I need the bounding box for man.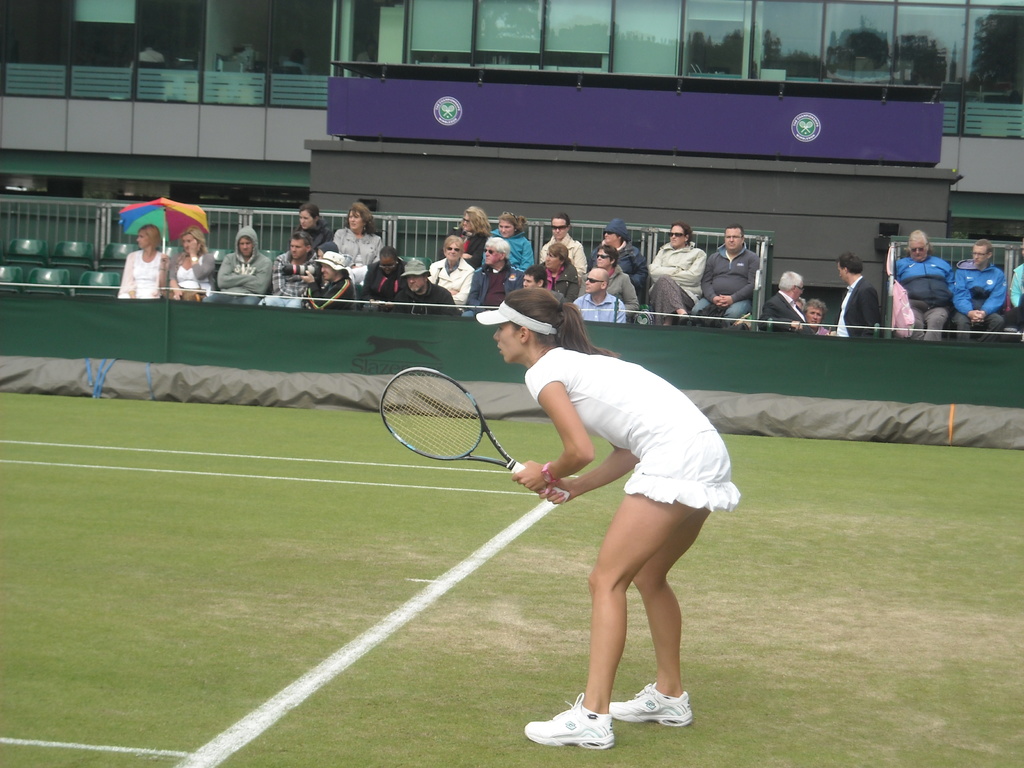
Here it is: <bbox>259, 230, 313, 311</bbox>.
